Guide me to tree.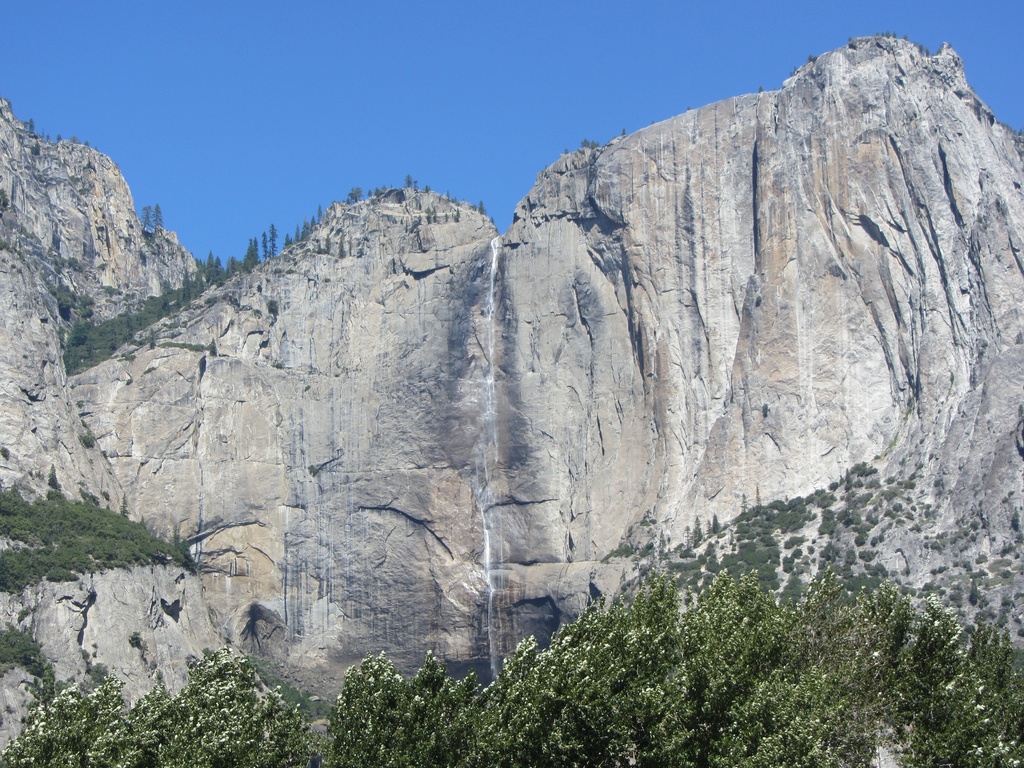
Guidance: (x1=152, y1=204, x2=166, y2=236).
